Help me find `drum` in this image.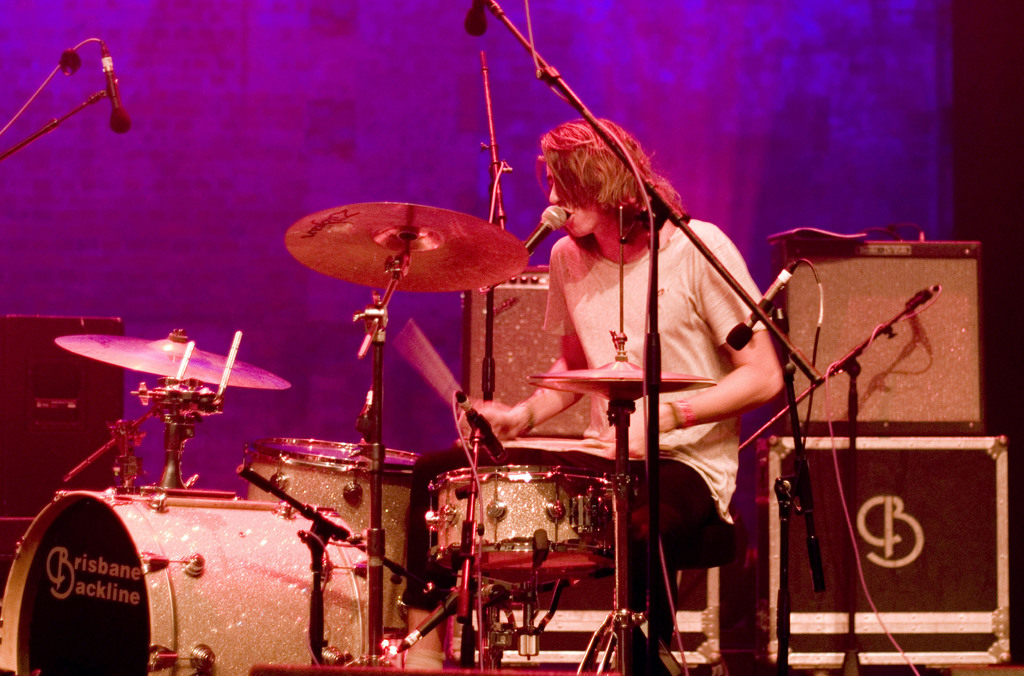
Found it: region(241, 441, 421, 642).
